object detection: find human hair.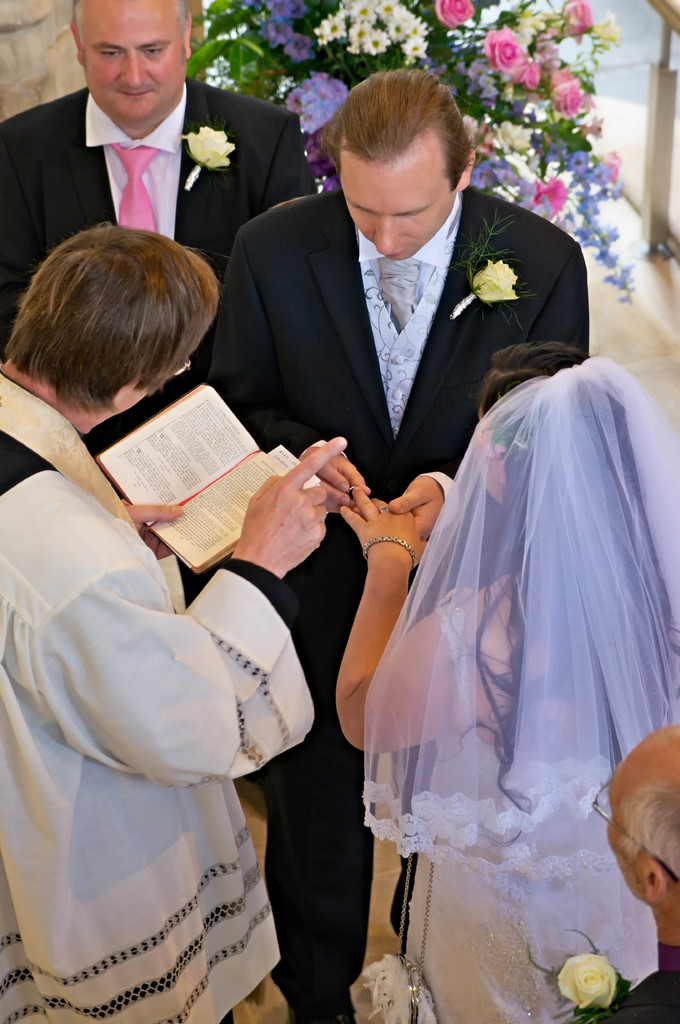
rect(70, 0, 193, 70).
